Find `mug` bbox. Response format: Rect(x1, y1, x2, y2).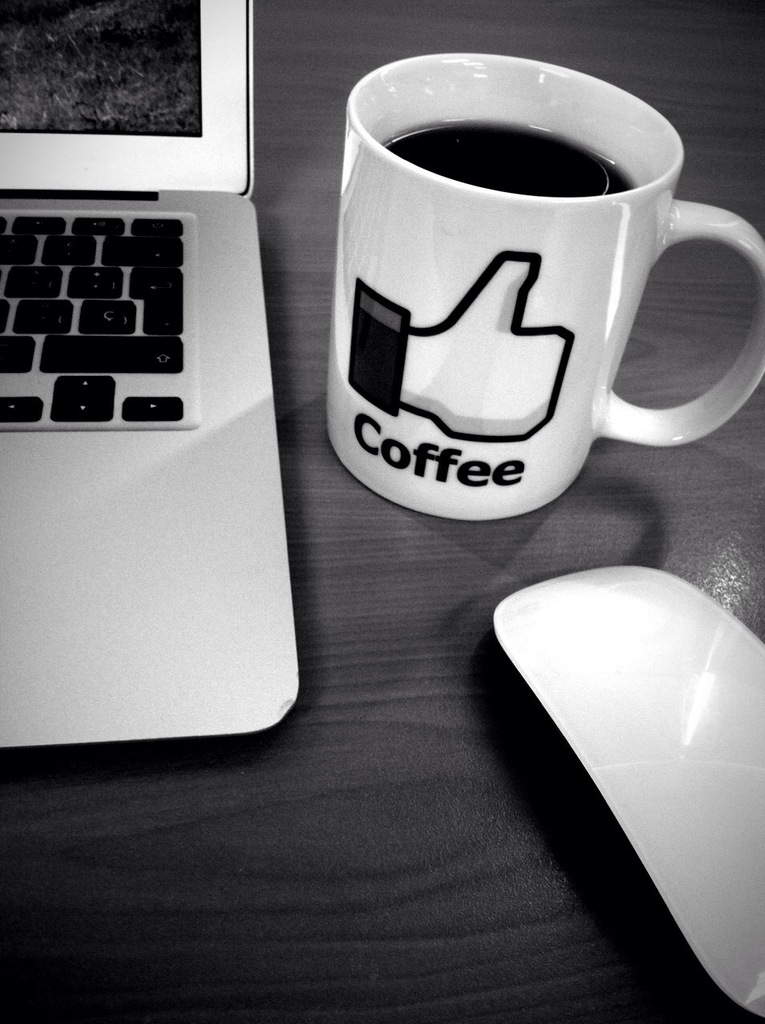
Rect(327, 55, 764, 518).
